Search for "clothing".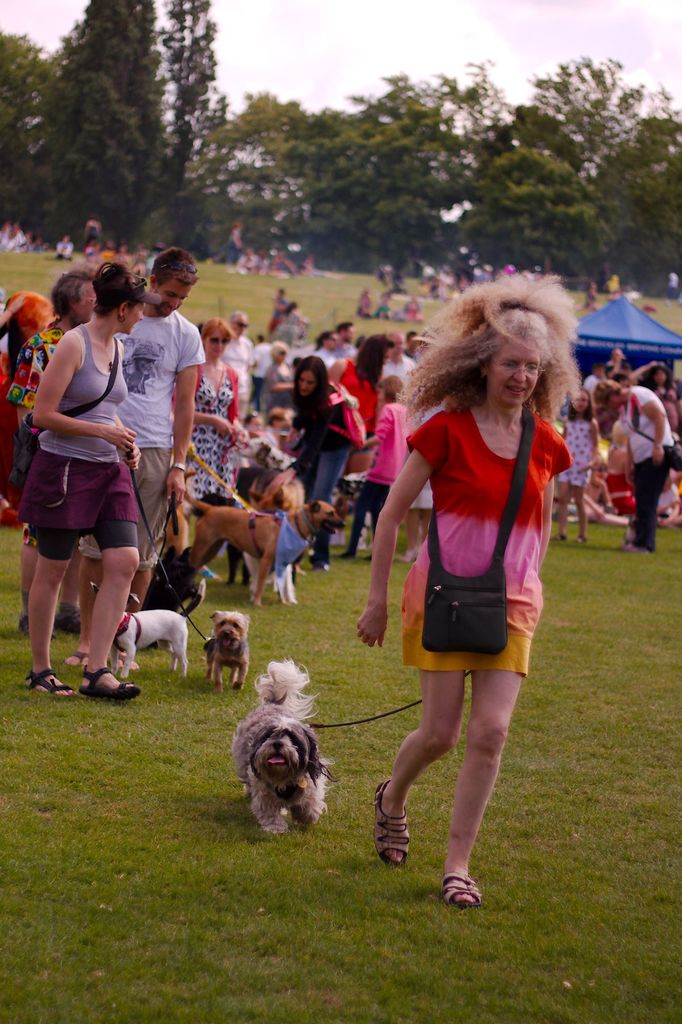
Found at {"left": 16, "top": 321, "right": 145, "bottom": 554}.
